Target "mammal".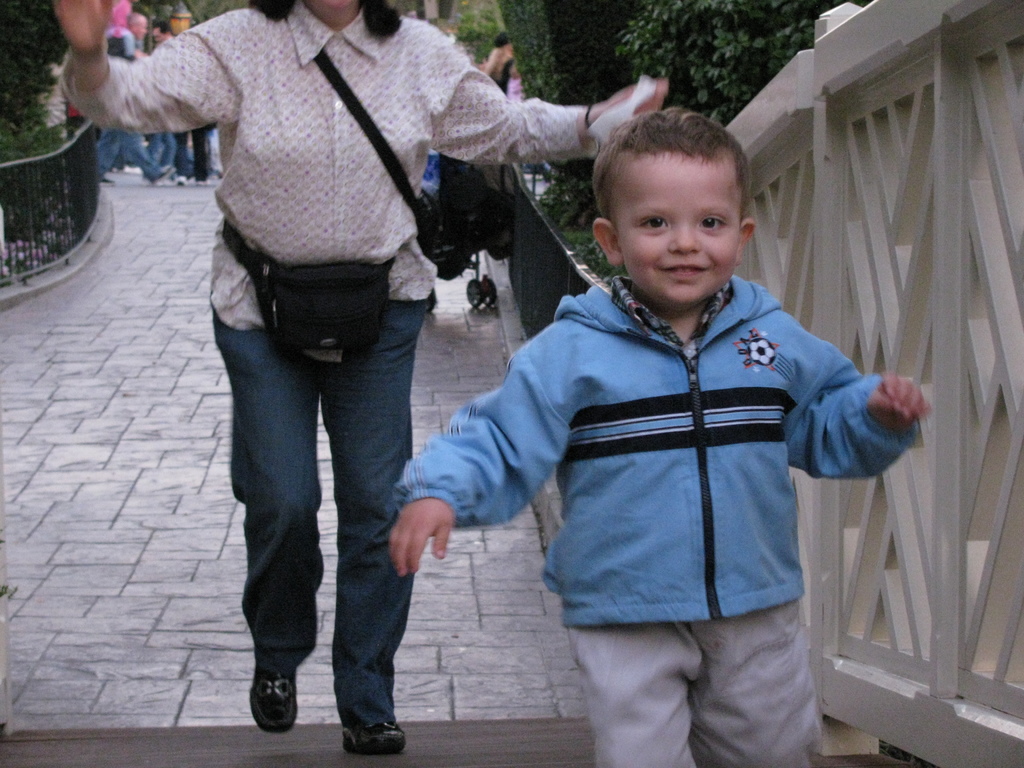
Target region: [95, 12, 177, 184].
